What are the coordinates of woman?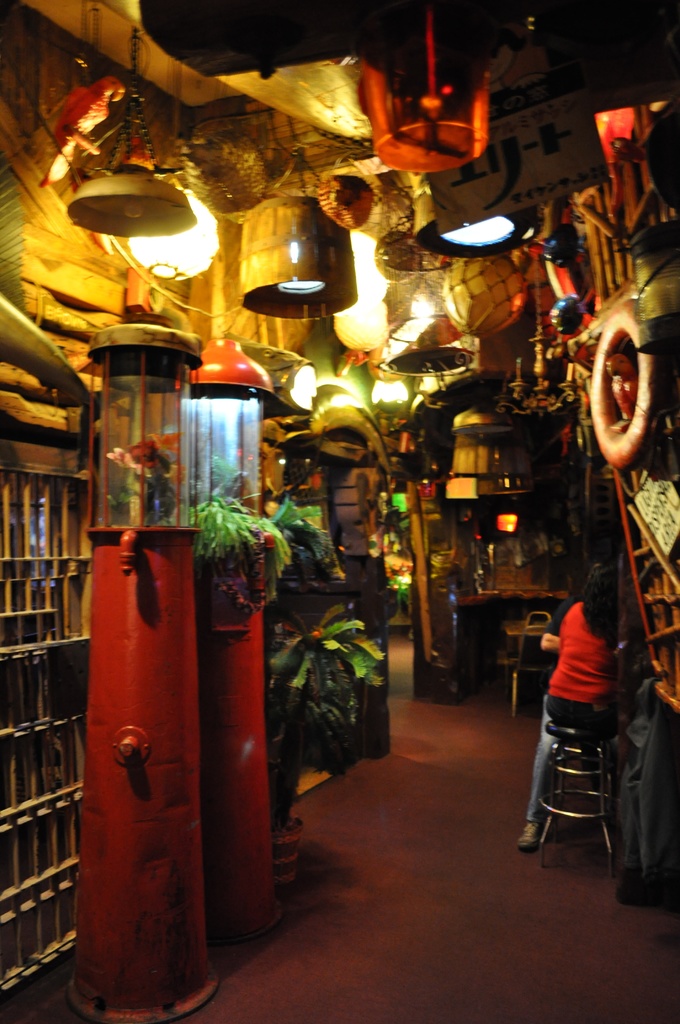
[548, 563, 627, 748].
